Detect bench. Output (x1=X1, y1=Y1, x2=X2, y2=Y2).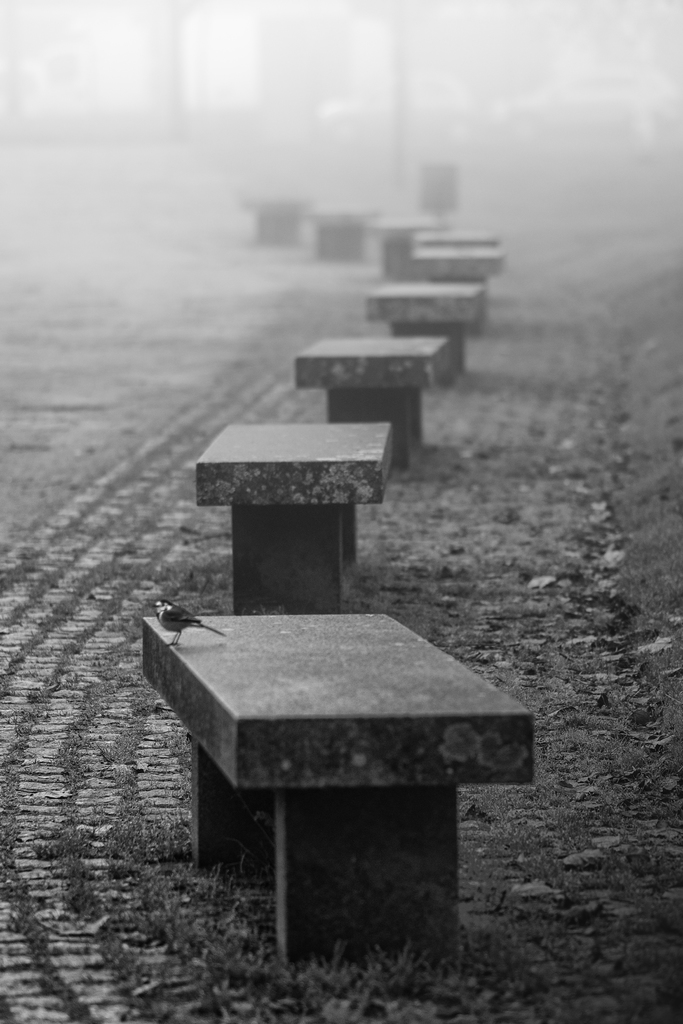
(x1=196, y1=409, x2=438, y2=640).
